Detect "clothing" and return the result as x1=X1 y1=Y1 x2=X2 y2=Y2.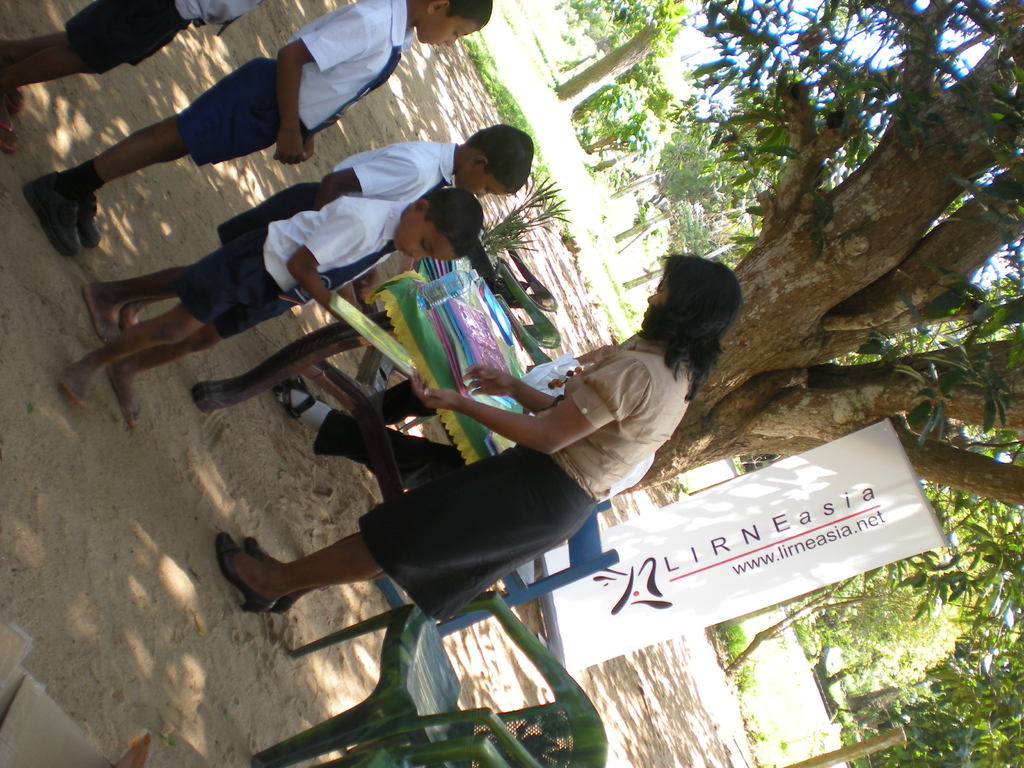
x1=278 y1=143 x2=449 y2=211.
